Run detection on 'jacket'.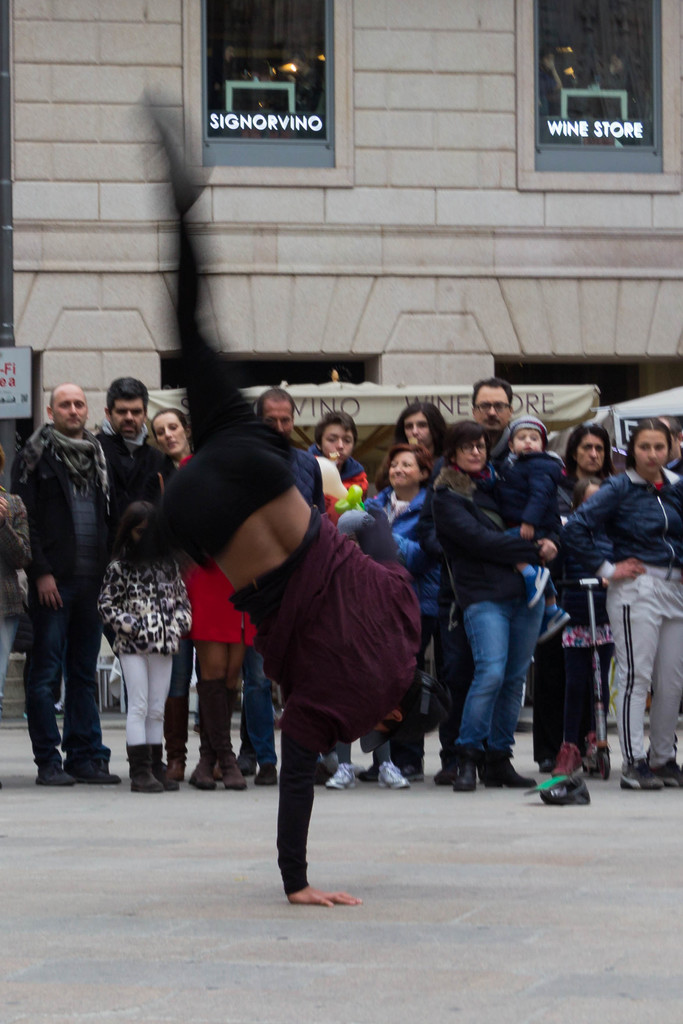
Result: <region>566, 470, 682, 584</region>.
